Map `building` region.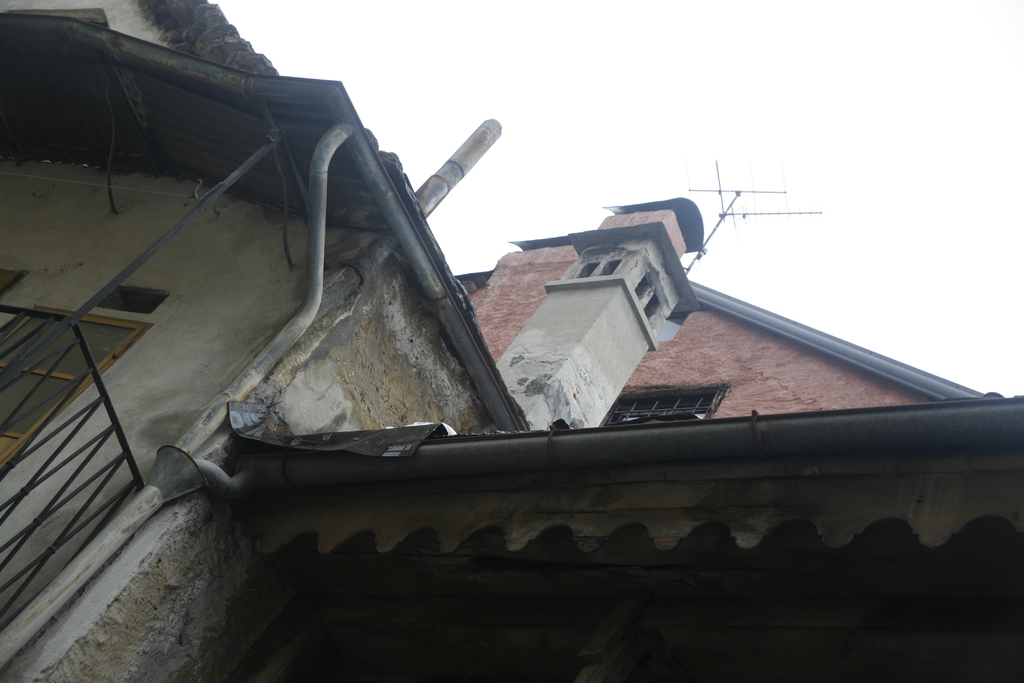
Mapped to region(453, 160, 986, 429).
